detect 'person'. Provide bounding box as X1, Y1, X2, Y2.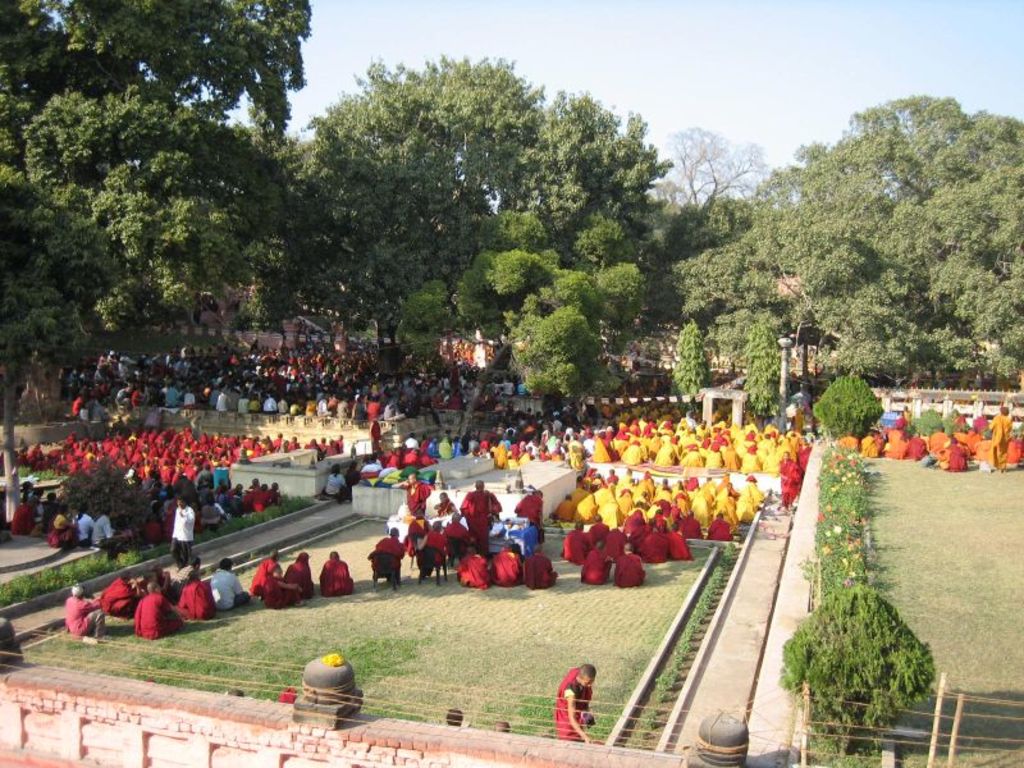
618, 513, 652, 544.
